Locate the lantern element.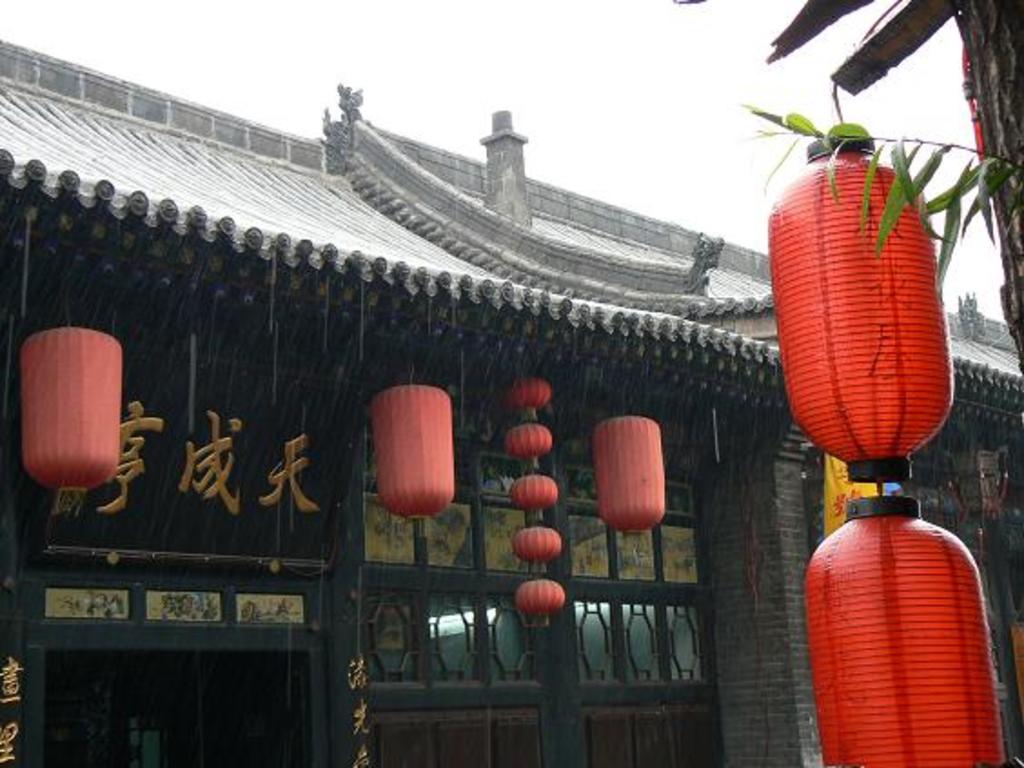
Element bbox: (left=514, top=527, right=561, bottom=570).
